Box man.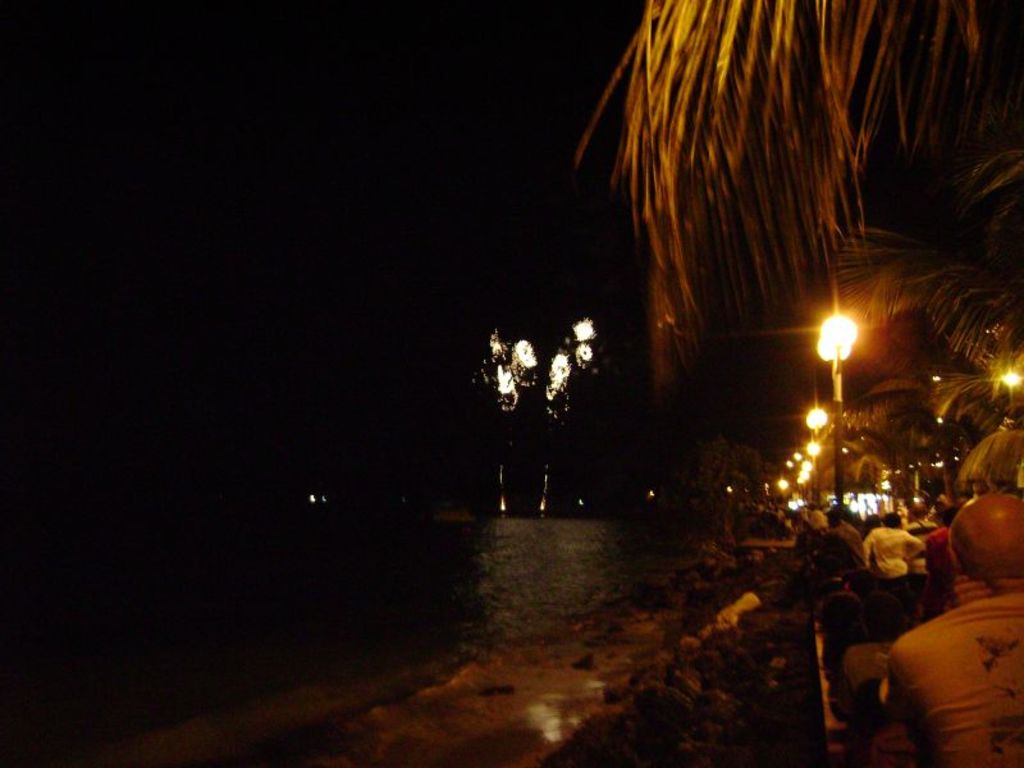
x1=817, y1=504, x2=874, y2=594.
